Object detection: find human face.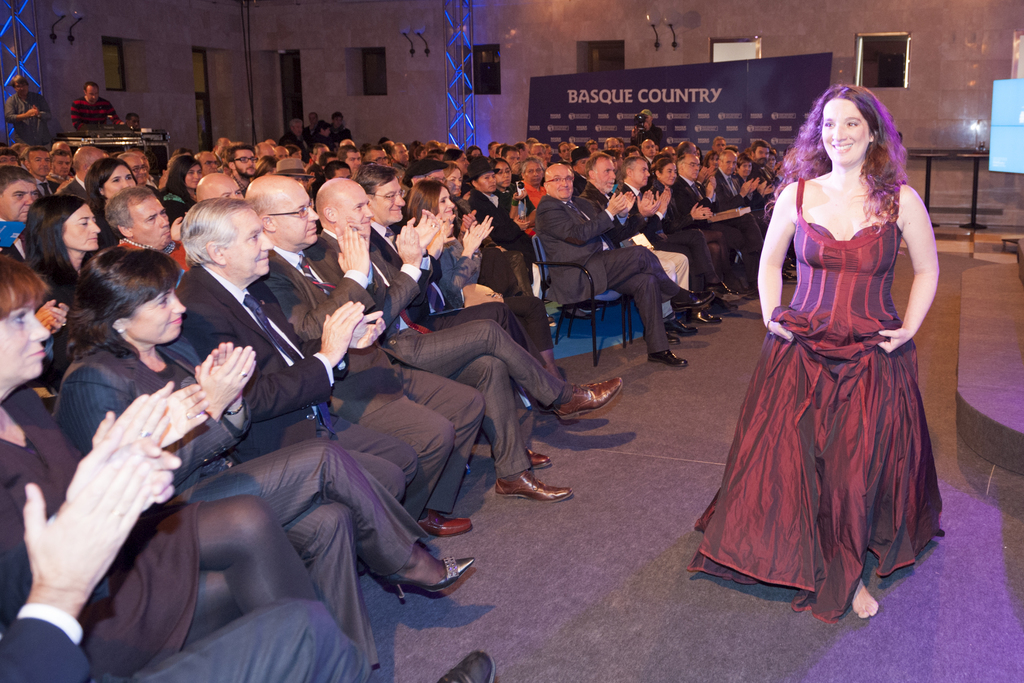
[x1=236, y1=149, x2=255, y2=176].
